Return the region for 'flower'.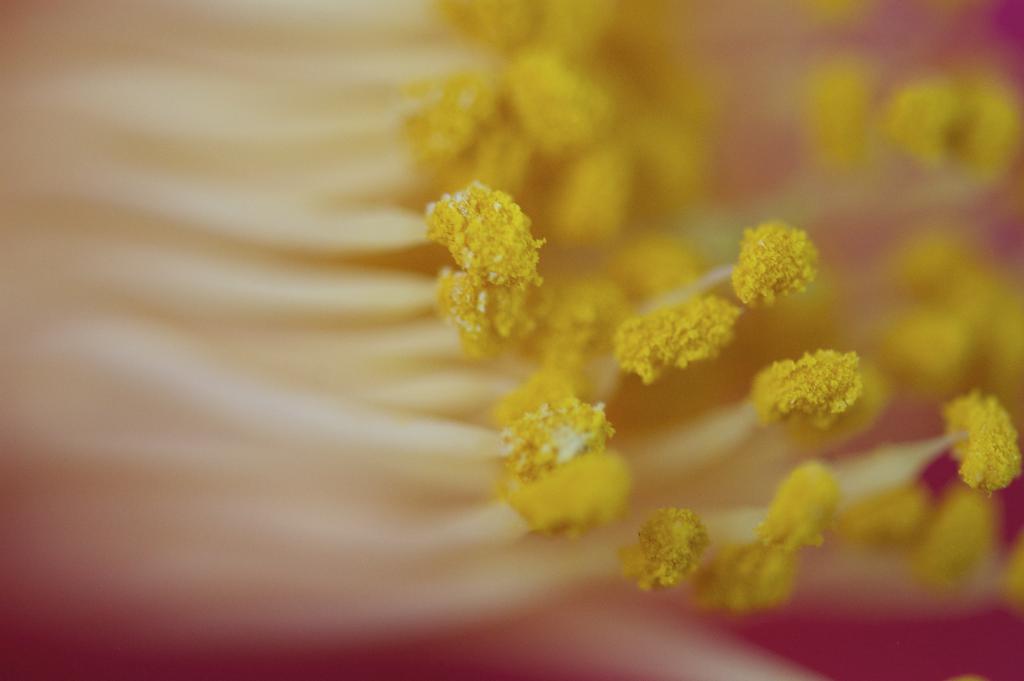
(x1=414, y1=188, x2=539, y2=289).
